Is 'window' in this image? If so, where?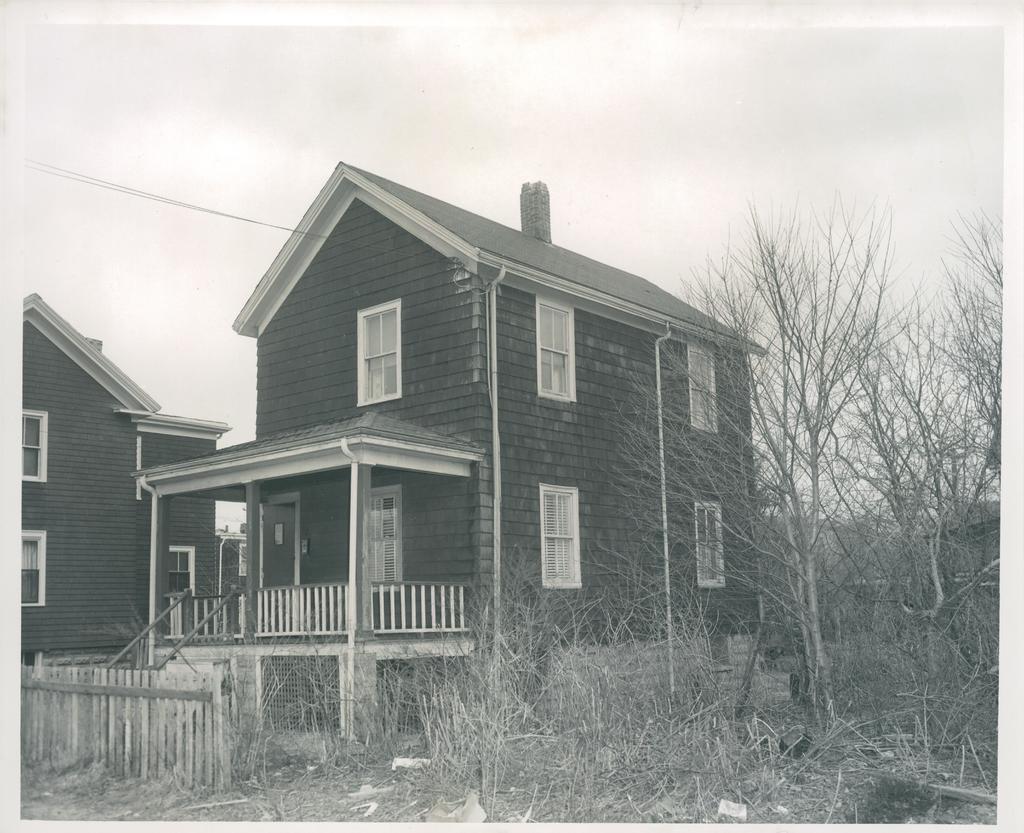
Yes, at left=686, top=346, right=712, bottom=430.
